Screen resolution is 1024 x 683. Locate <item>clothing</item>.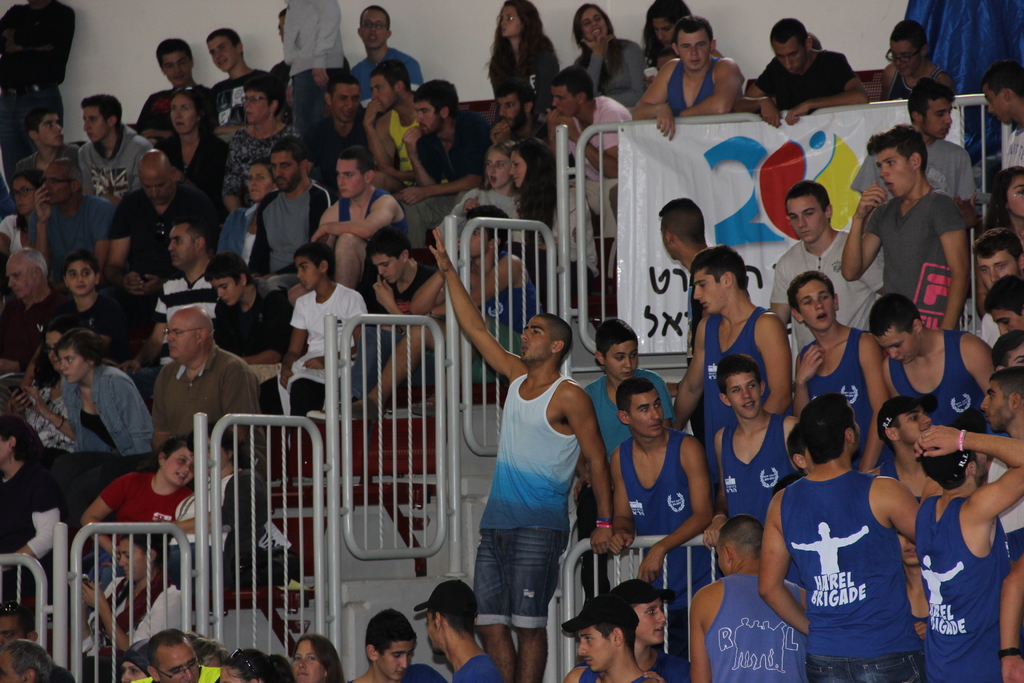
left=655, top=53, right=723, bottom=124.
